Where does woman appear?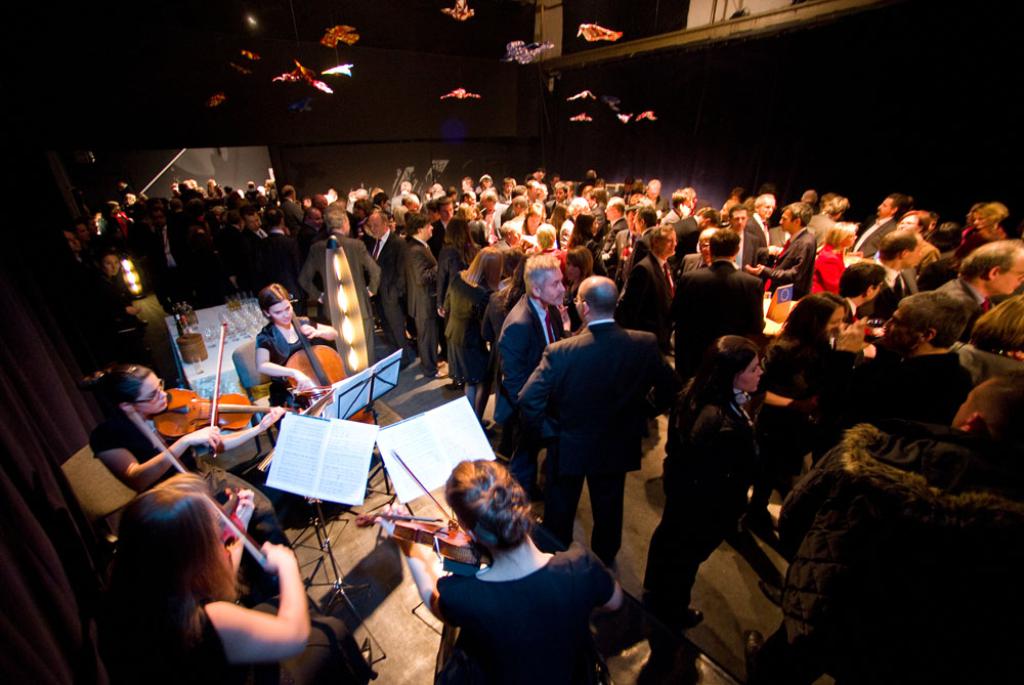
Appears at (85, 252, 144, 332).
